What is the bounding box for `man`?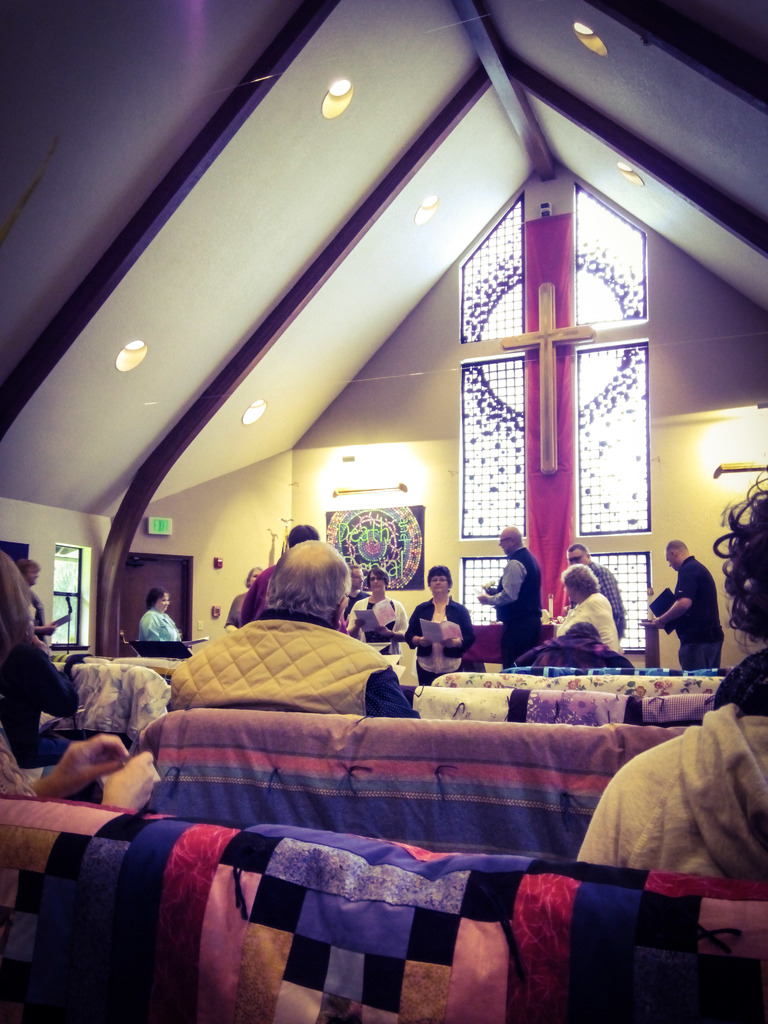
locate(19, 557, 52, 652).
